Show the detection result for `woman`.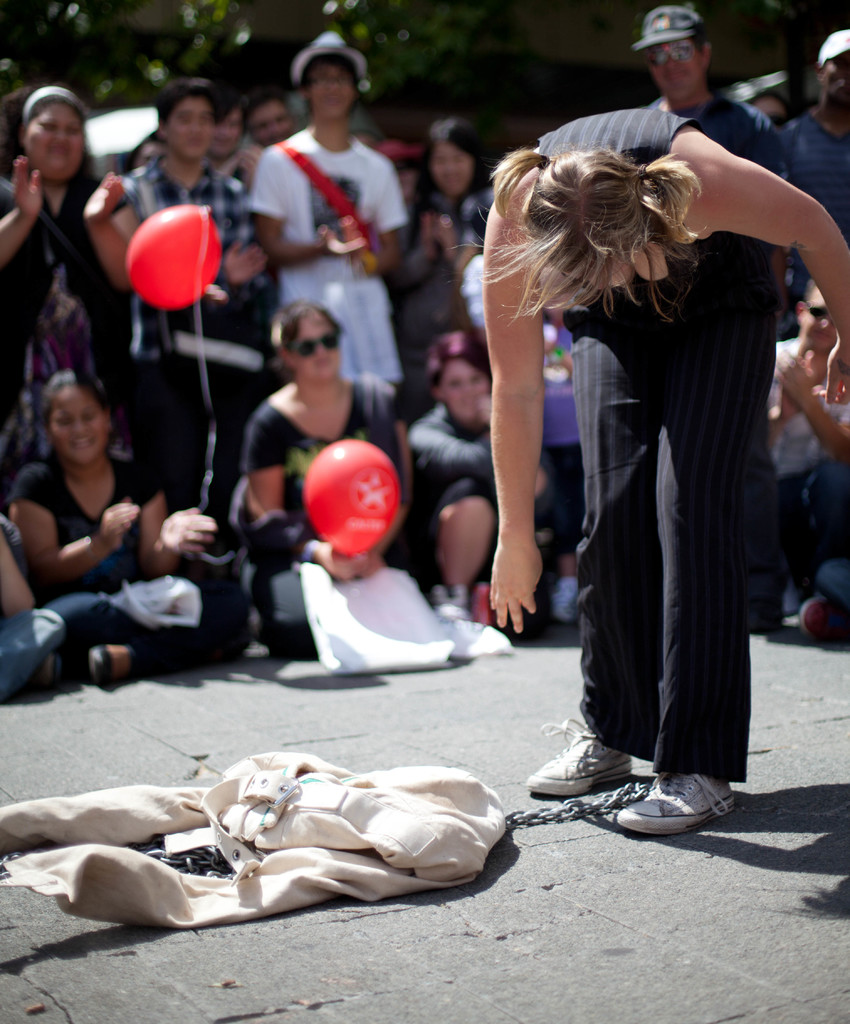
243, 297, 415, 650.
